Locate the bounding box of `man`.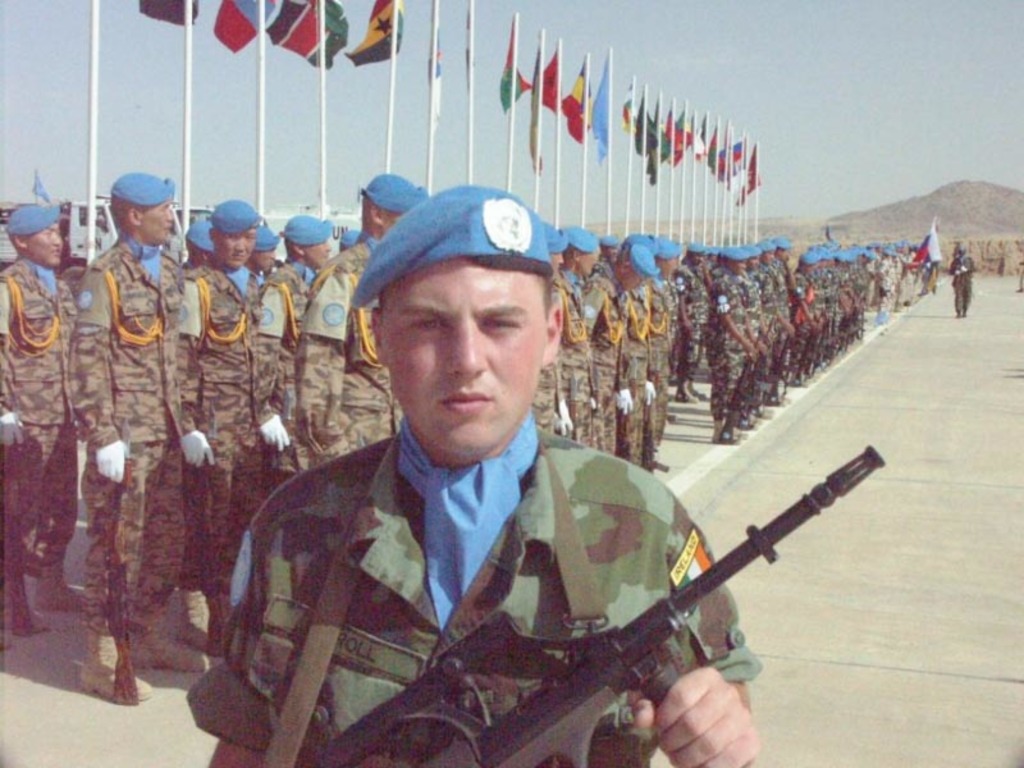
Bounding box: bbox(294, 172, 434, 477).
